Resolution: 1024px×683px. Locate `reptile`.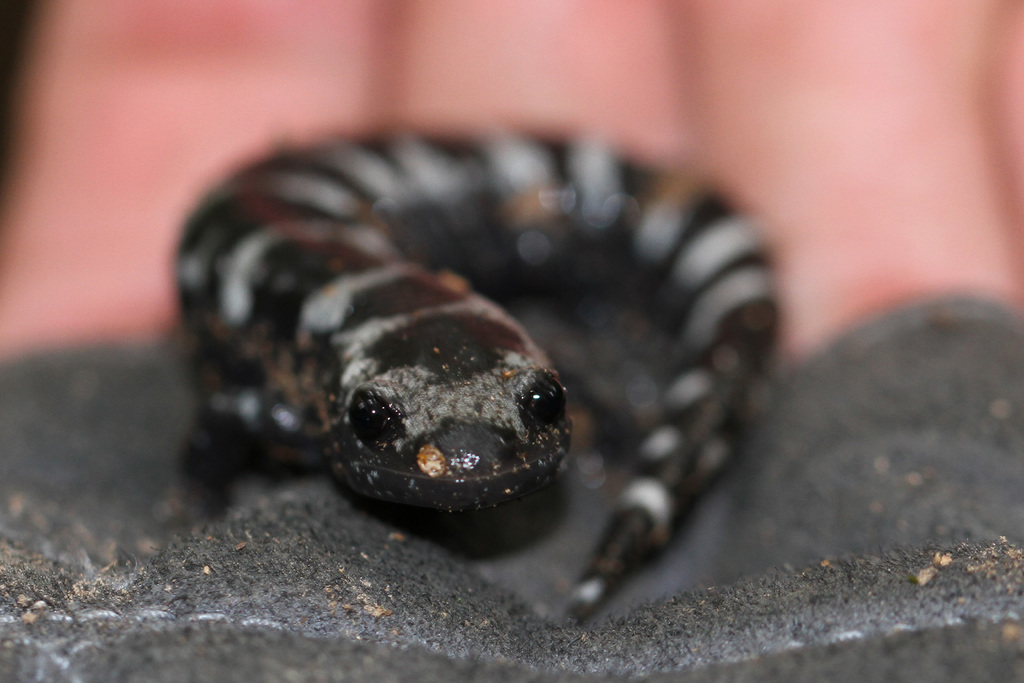
bbox=[150, 101, 795, 625].
